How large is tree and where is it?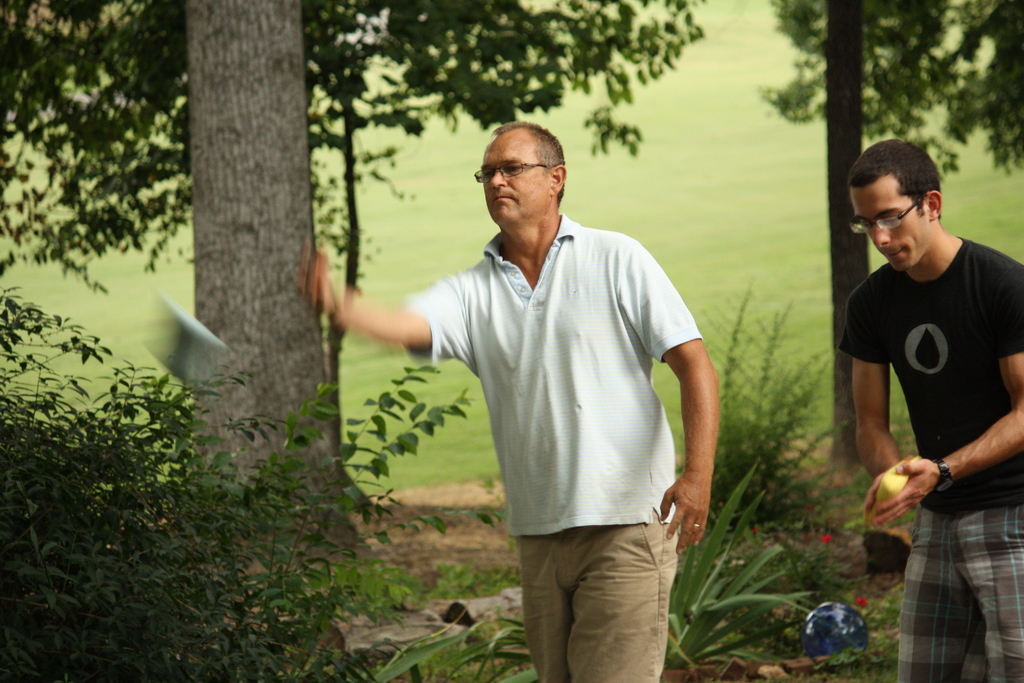
Bounding box: crop(735, 0, 1023, 469).
